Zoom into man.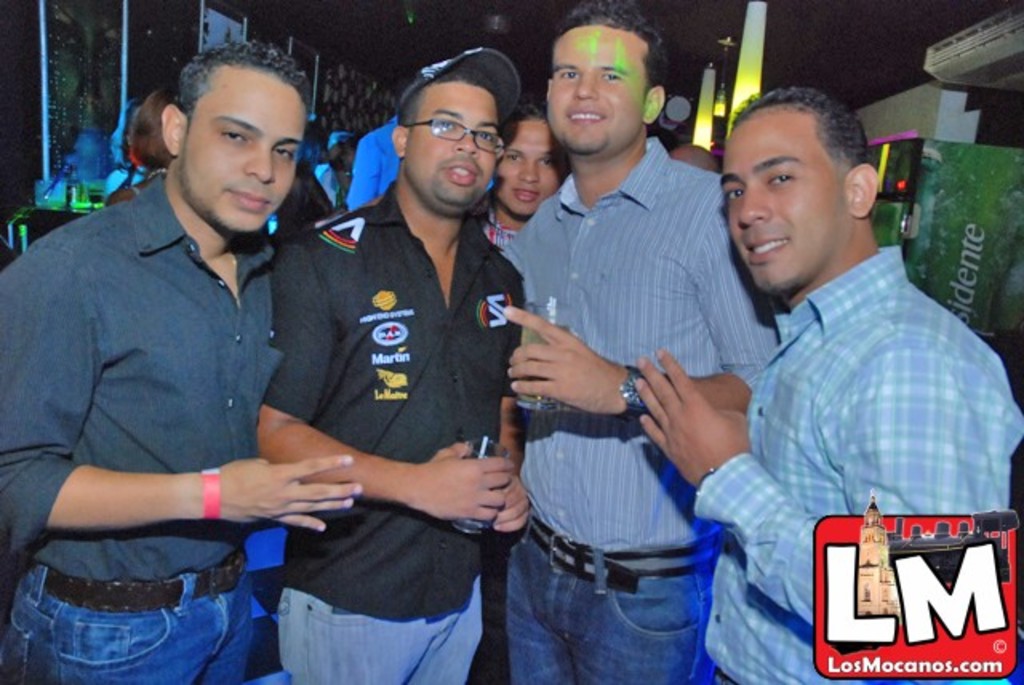
Zoom target: crop(0, 43, 354, 683).
